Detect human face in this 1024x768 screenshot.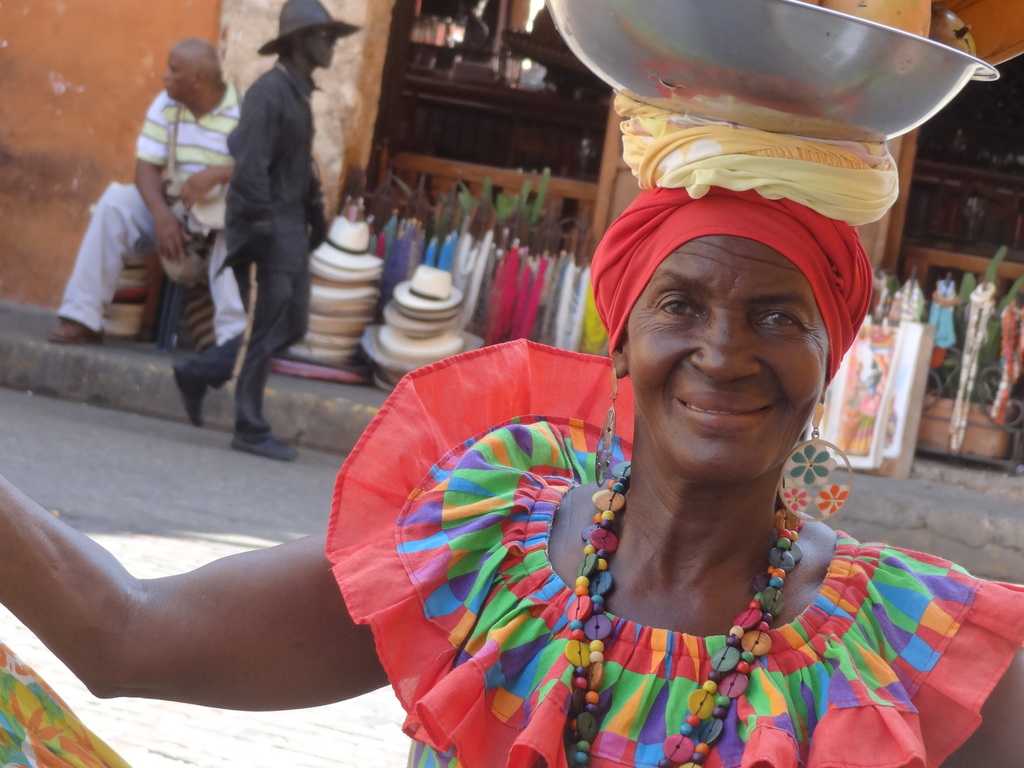
Detection: [x1=164, y1=51, x2=191, y2=98].
